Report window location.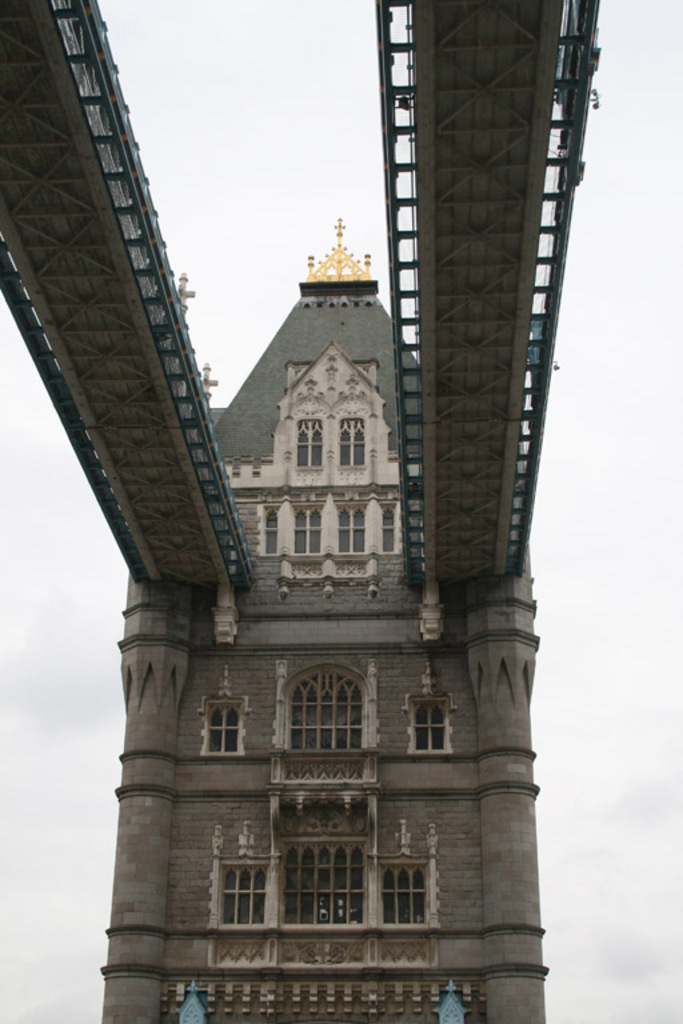
Report: (333, 499, 366, 551).
